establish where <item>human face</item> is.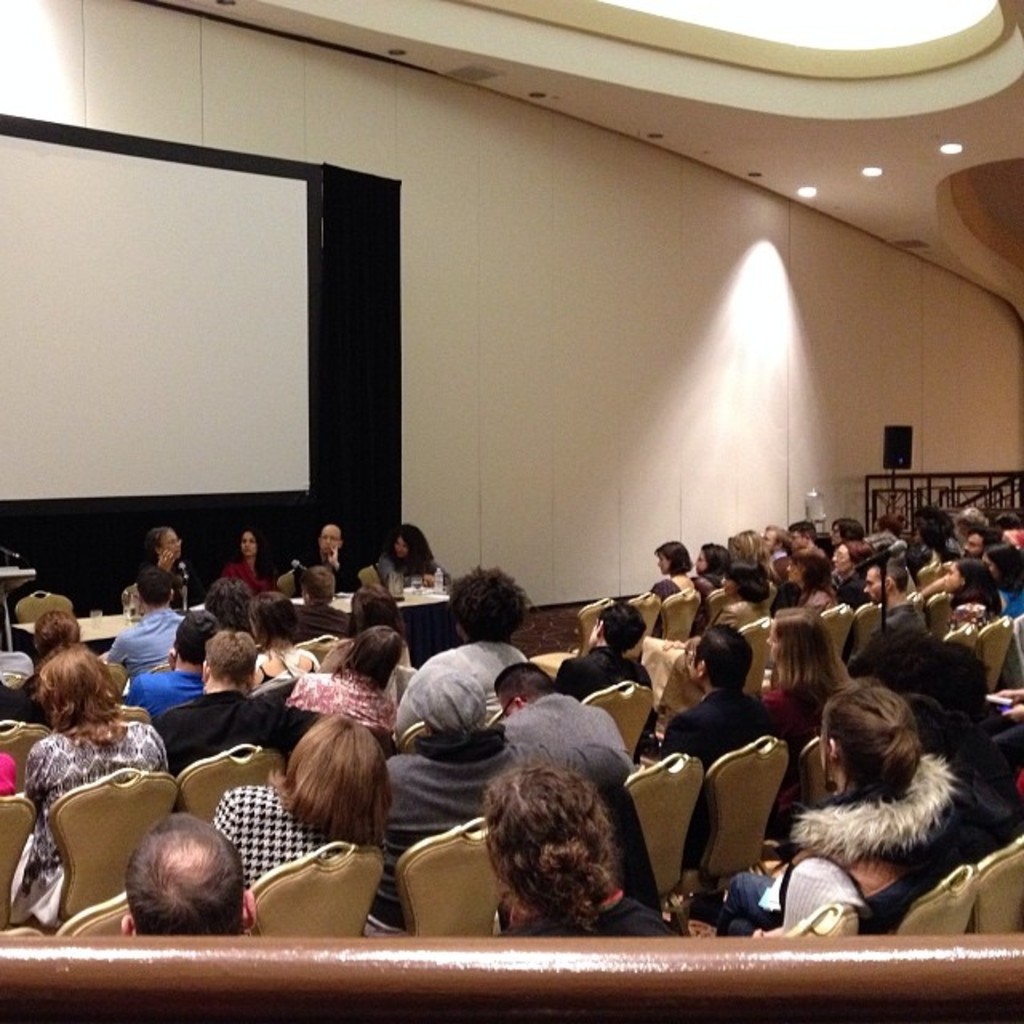
Established at {"left": 864, "top": 566, "right": 888, "bottom": 603}.
